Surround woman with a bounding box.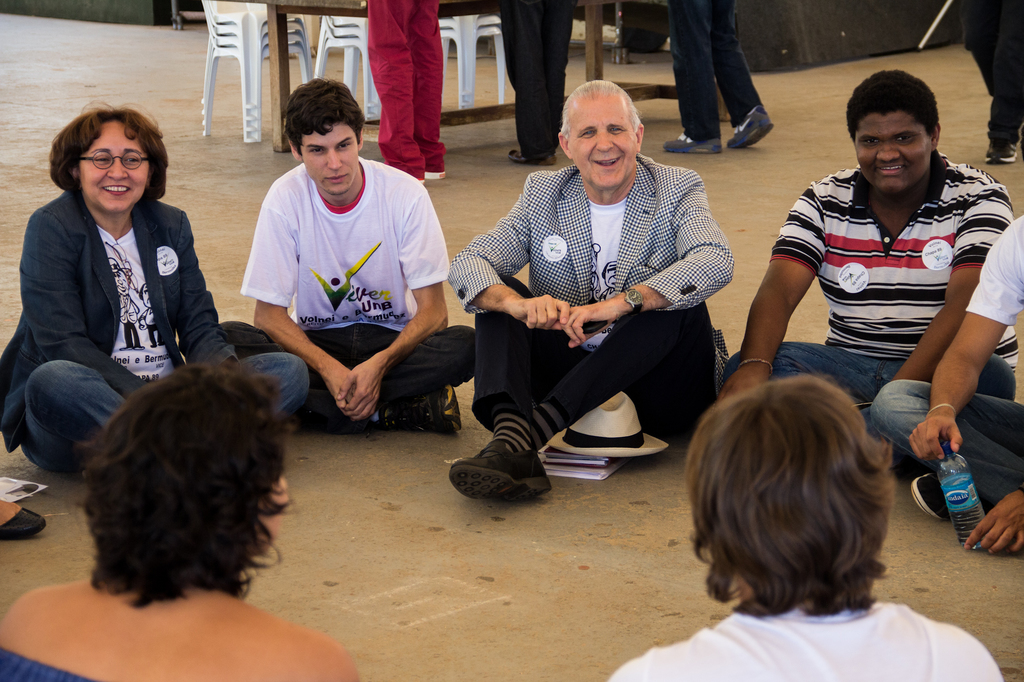
left=0, top=356, right=362, bottom=681.
